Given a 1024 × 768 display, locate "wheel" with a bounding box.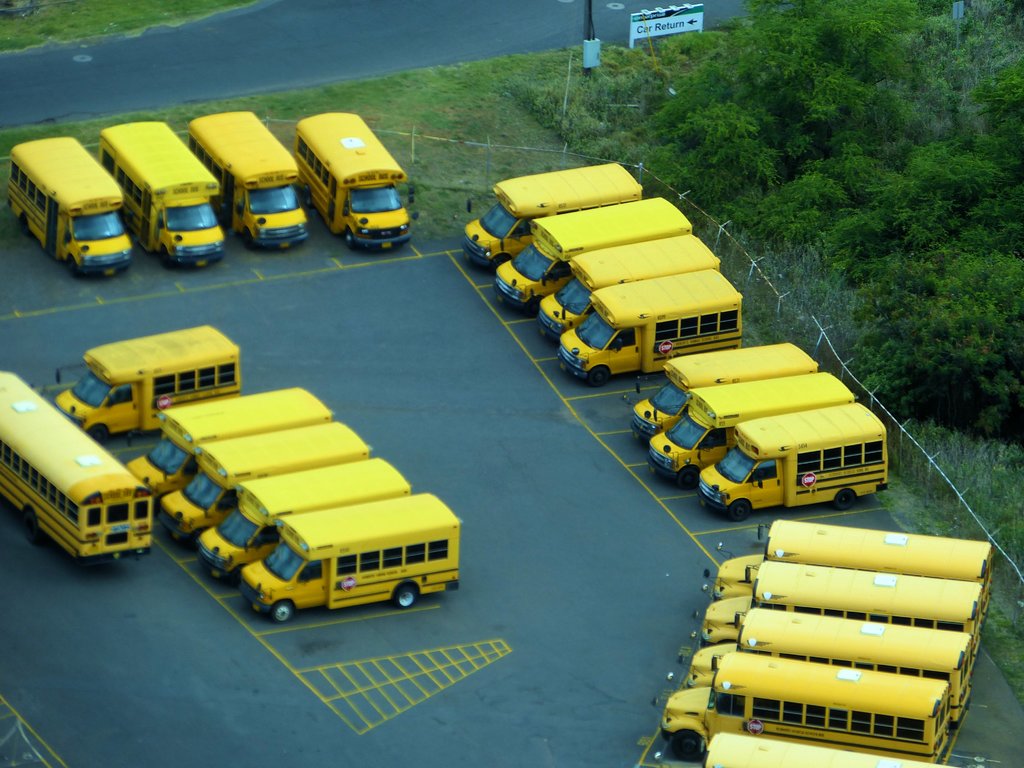
Located: 24, 508, 44, 543.
